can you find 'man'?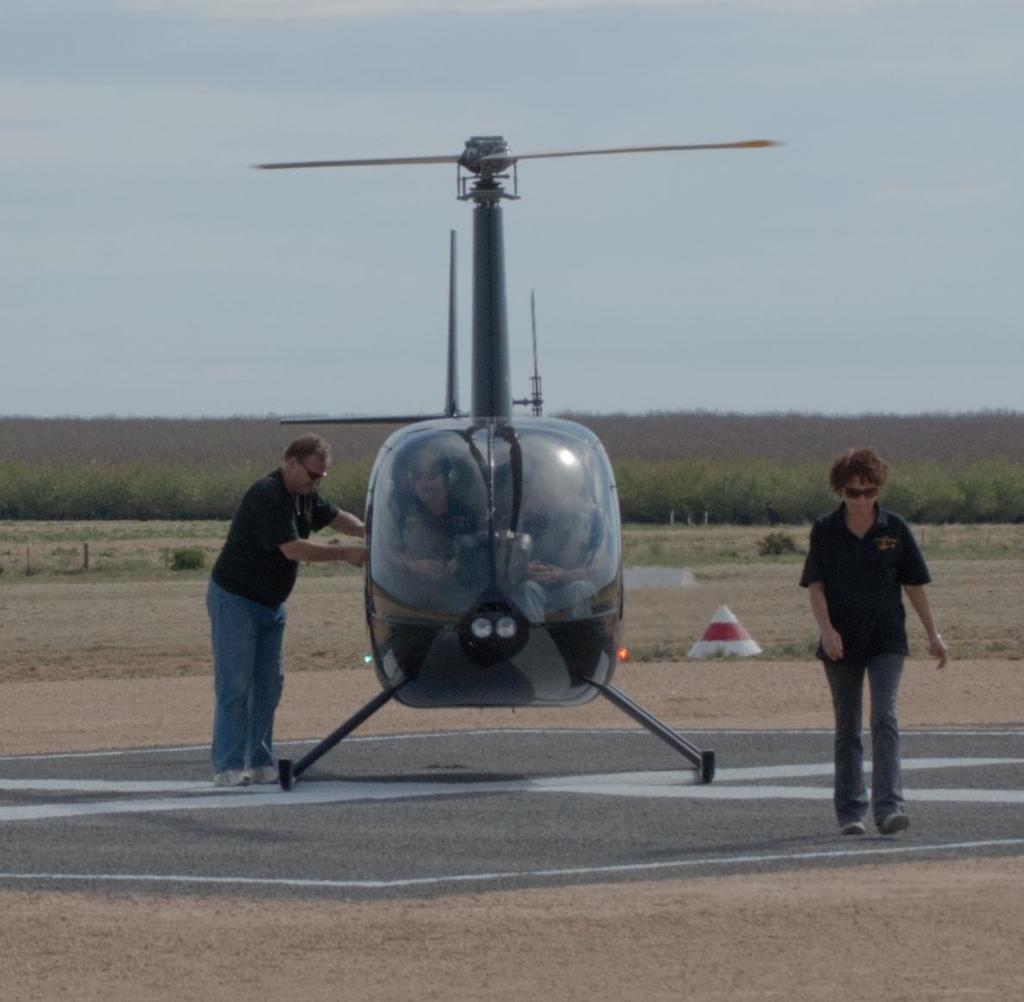
Yes, bounding box: 382,443,479,599.
